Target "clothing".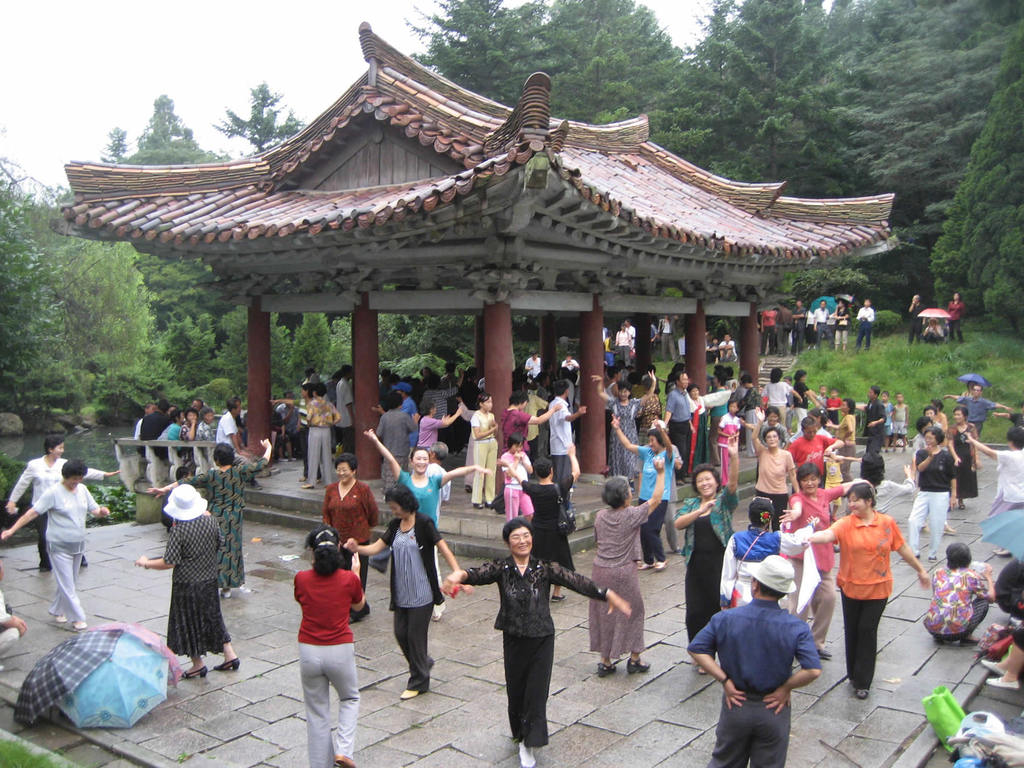
Target region: select_region(398, 399, 415, 416).
